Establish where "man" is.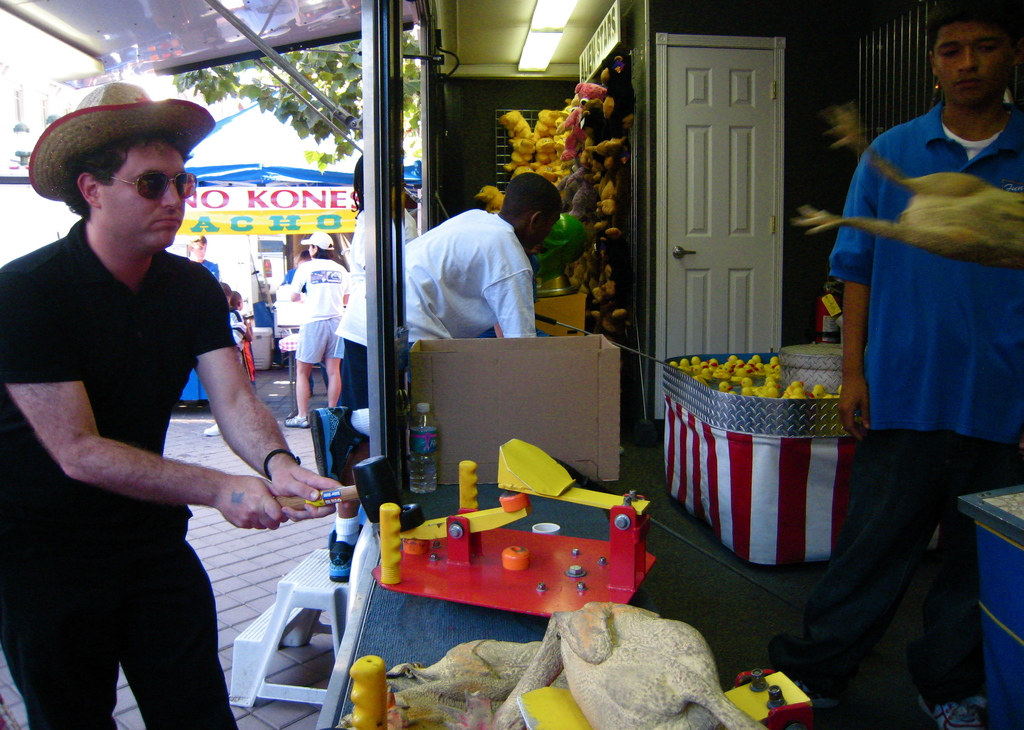
Established at (19,81,296,701).
